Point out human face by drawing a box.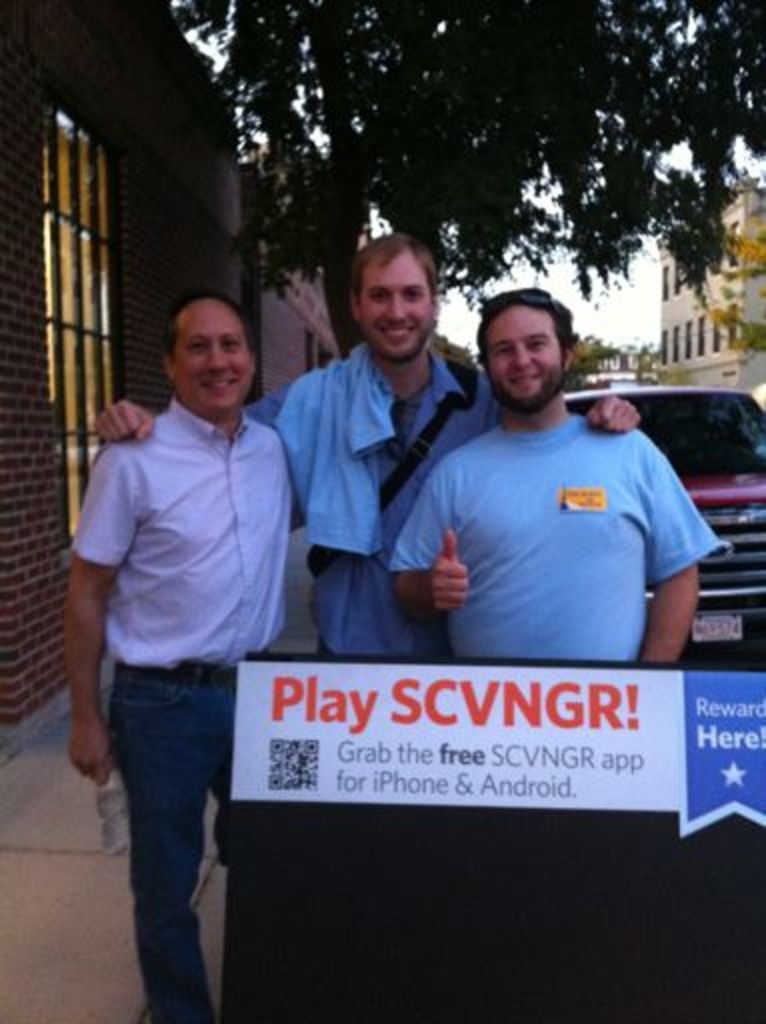
rect(482, 312, 560, 412).
